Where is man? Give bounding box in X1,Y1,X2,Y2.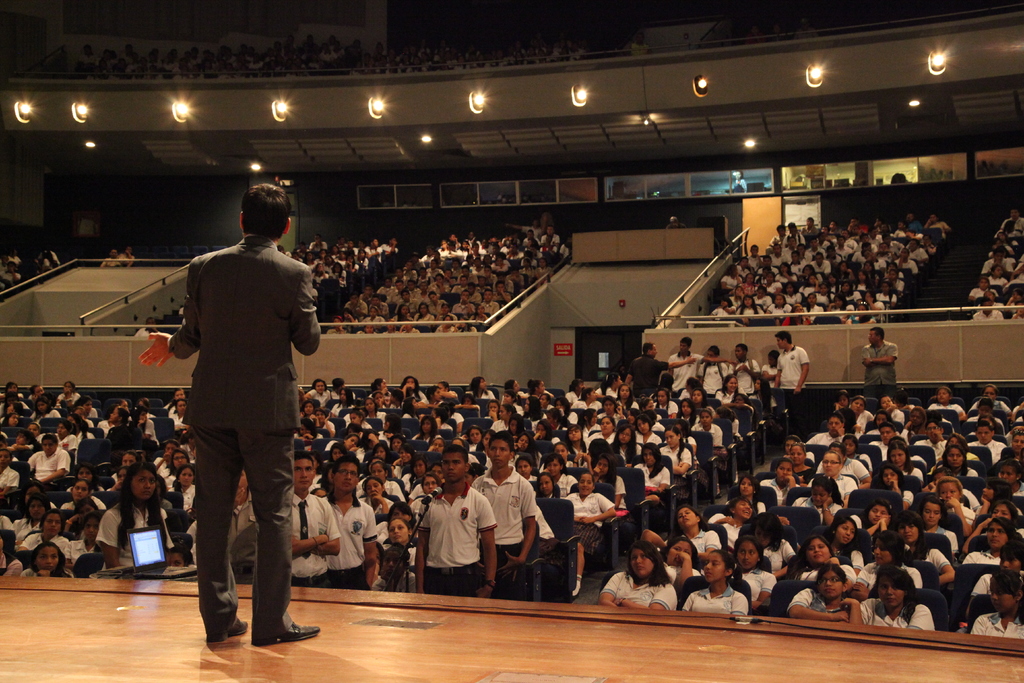
152,181,326,655.
